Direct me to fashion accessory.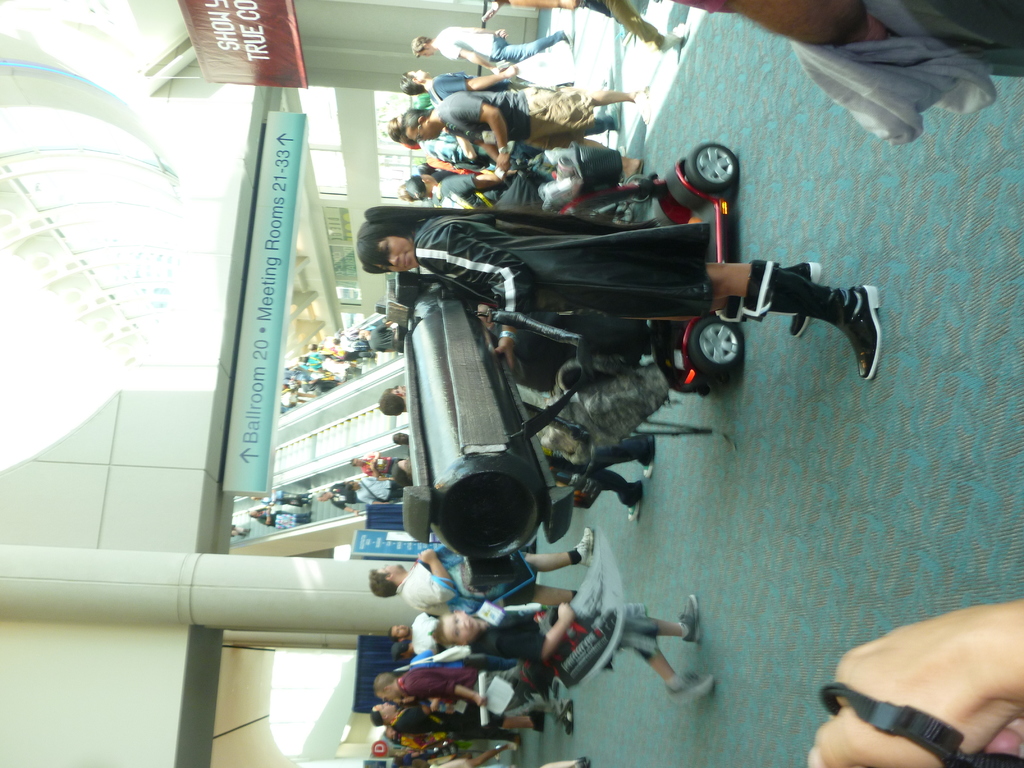
Direction: bbox=[676, 592, 705, 644].
